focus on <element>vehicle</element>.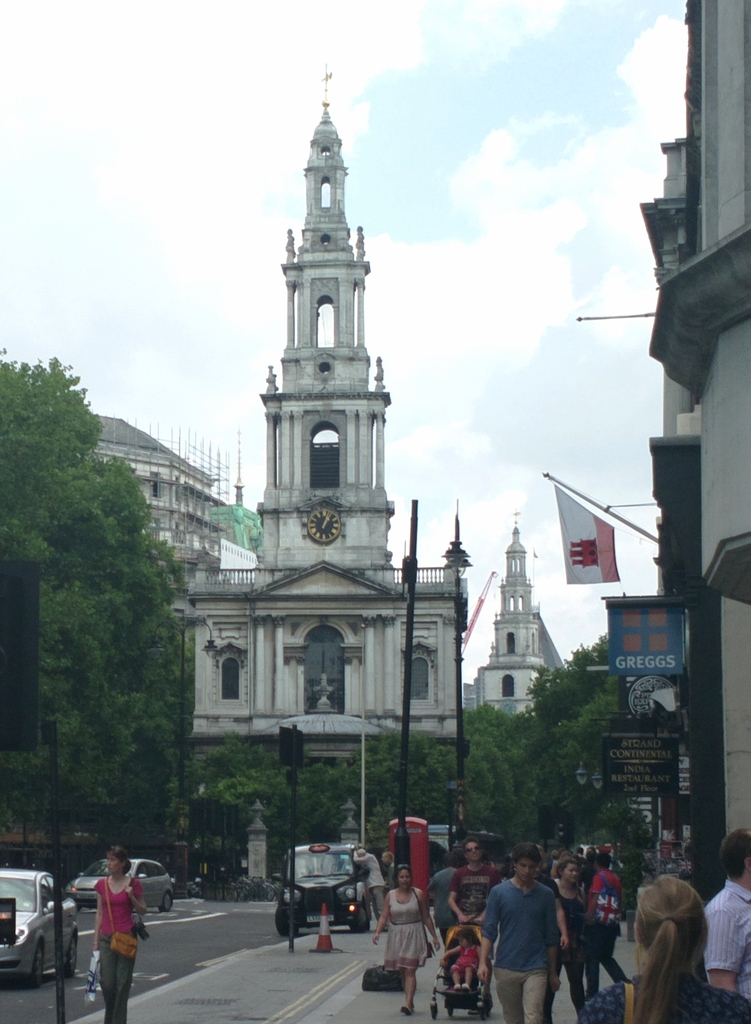
Focused at pyautogui.locateOnScreen(274, 840, 374, 938).
